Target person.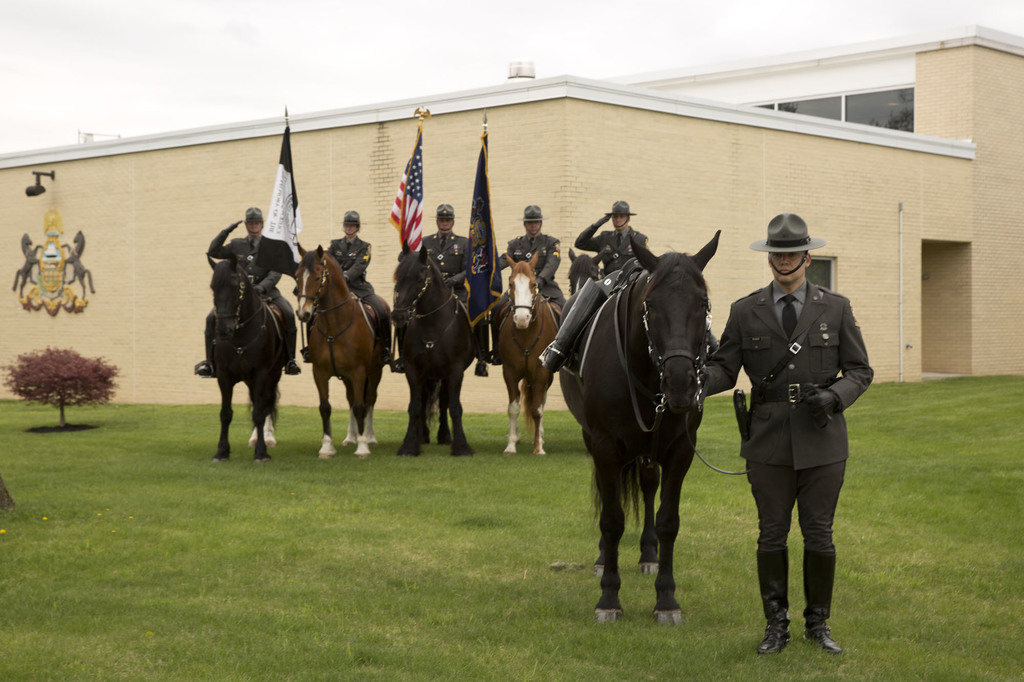
Target region: {"left": 198, "top": 203, "right": 304, "bottom": 376}.
